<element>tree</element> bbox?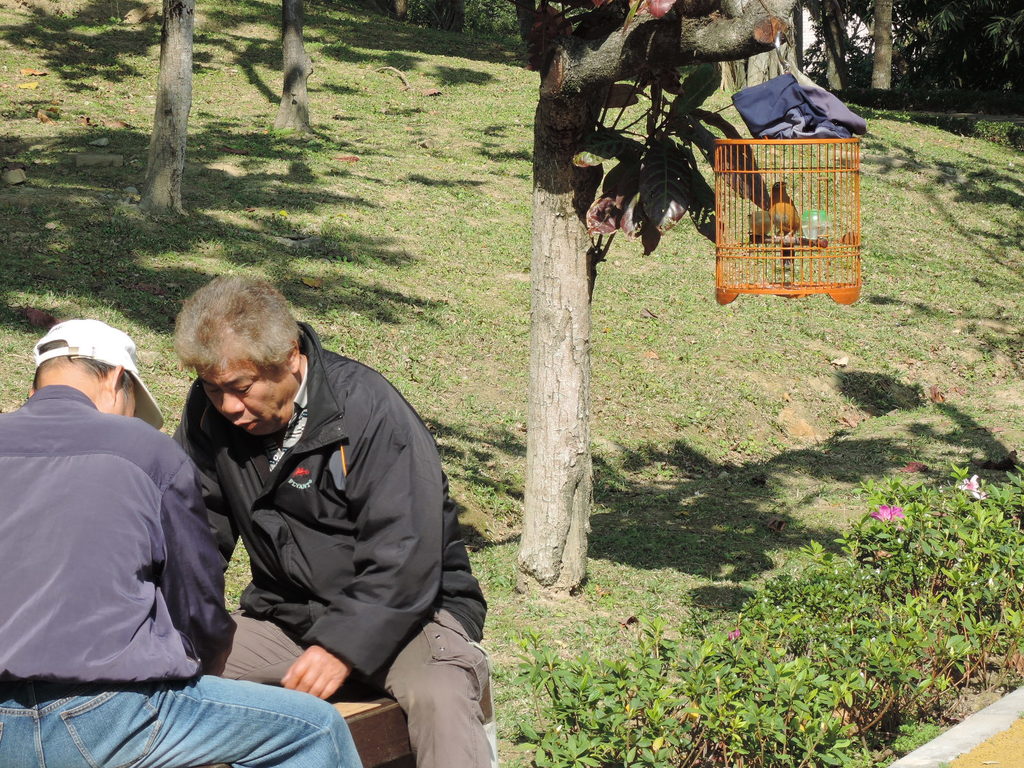
box(269, 0, 318, 142)
